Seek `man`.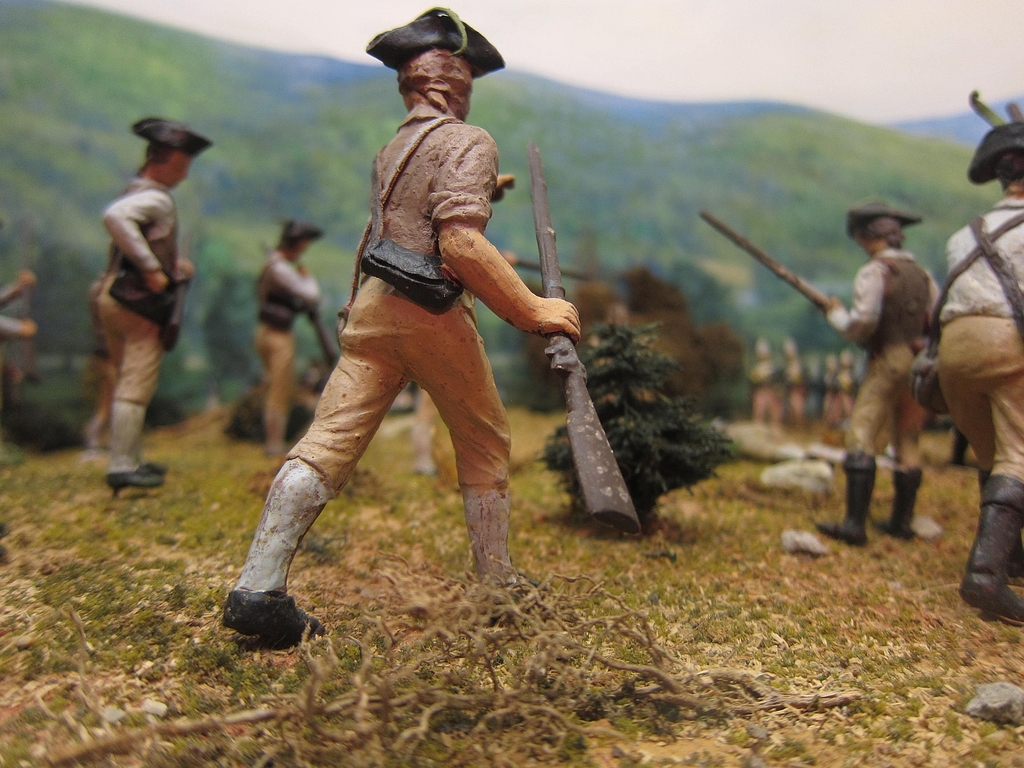
913/92/1023/620.
